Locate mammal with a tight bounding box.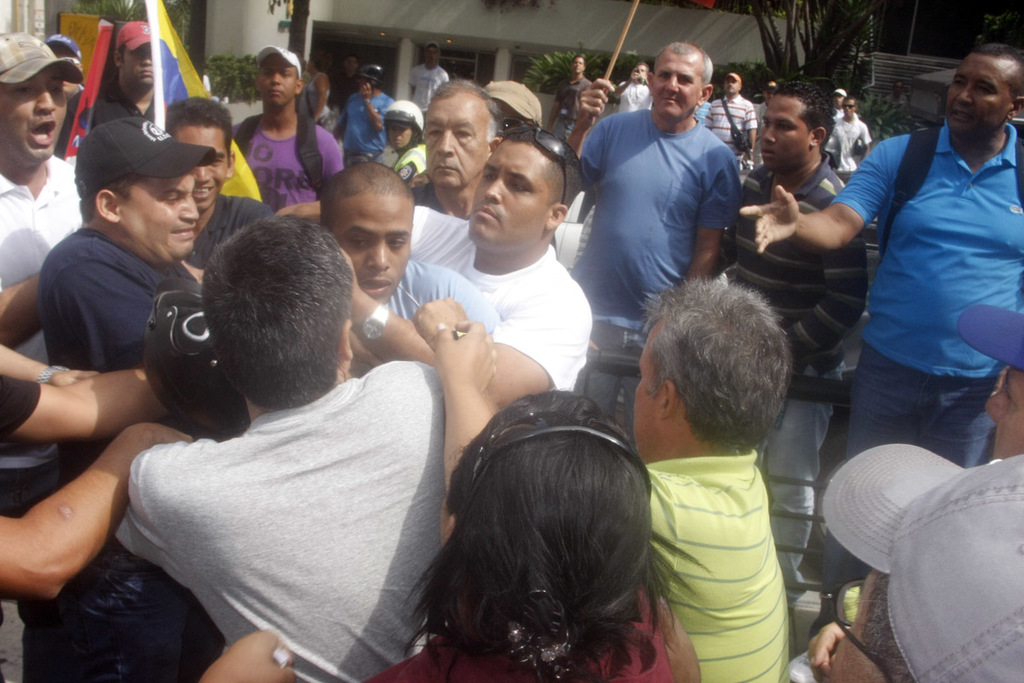
<box>828,87,849,126</box>.
